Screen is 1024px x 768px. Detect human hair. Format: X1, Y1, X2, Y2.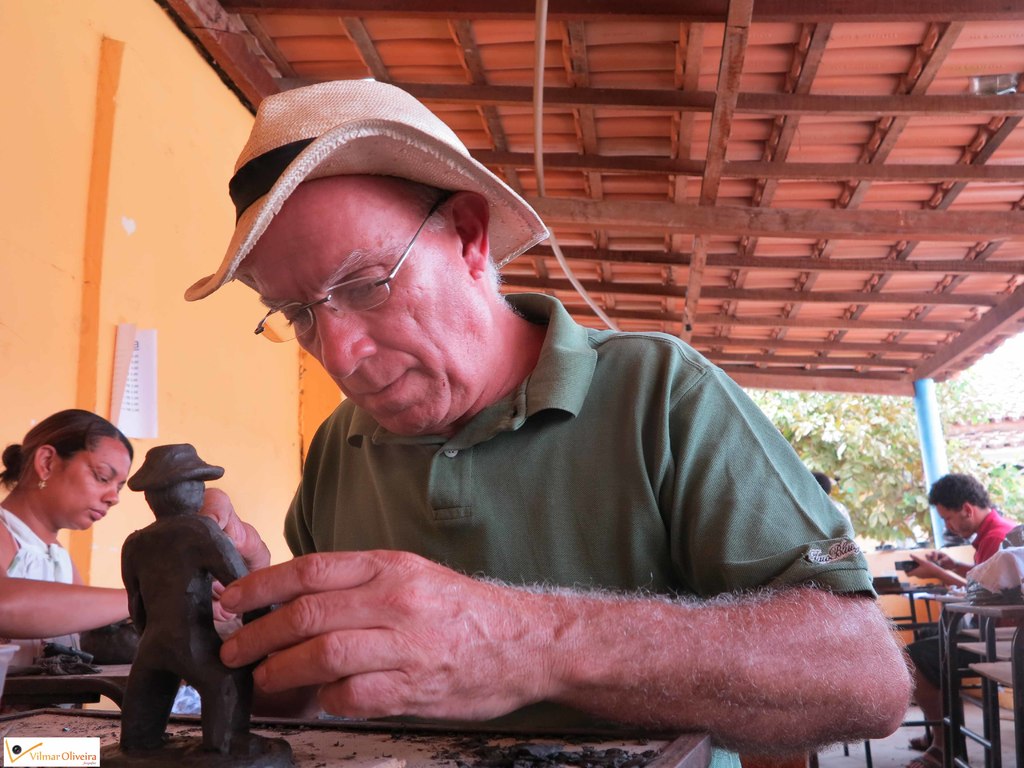
360, 173, 457, 221.
